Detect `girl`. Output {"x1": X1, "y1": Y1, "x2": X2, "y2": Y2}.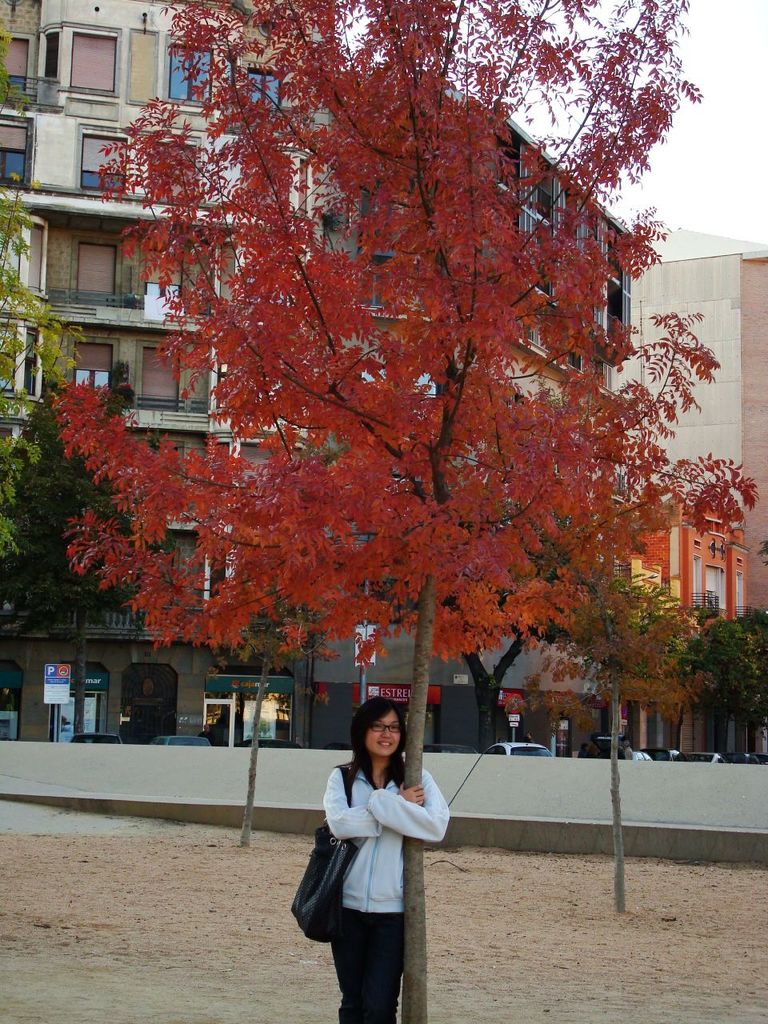
{"x1": 319, "y1": 696, "x2": 465, "y2": 1023}.
